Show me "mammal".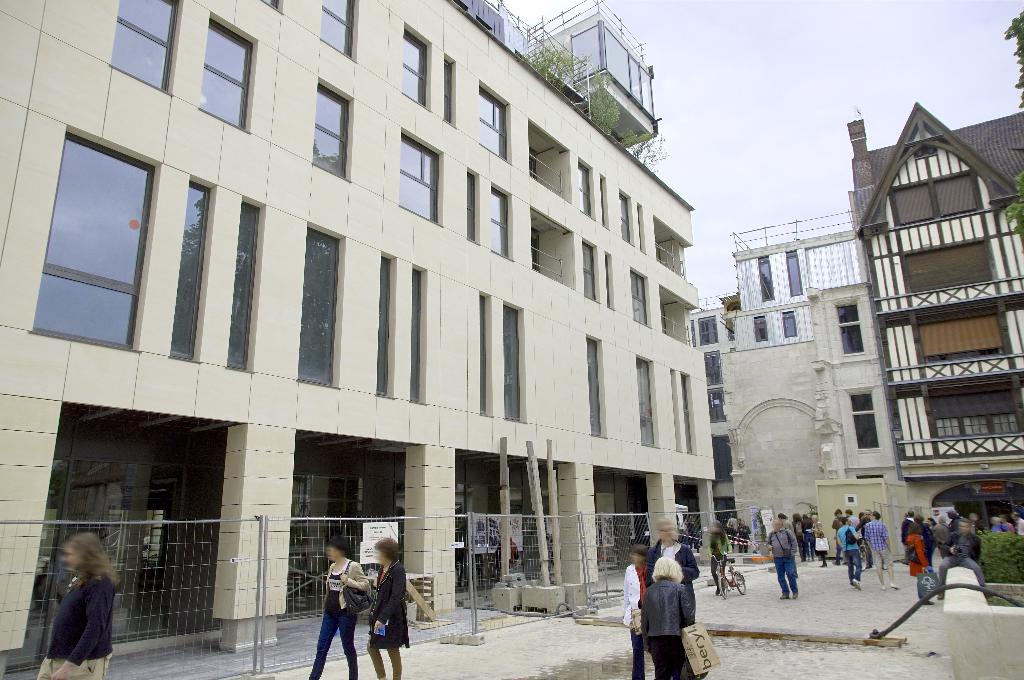
"mammal" is here: left=34, top=539, right=121, bottom=670.
